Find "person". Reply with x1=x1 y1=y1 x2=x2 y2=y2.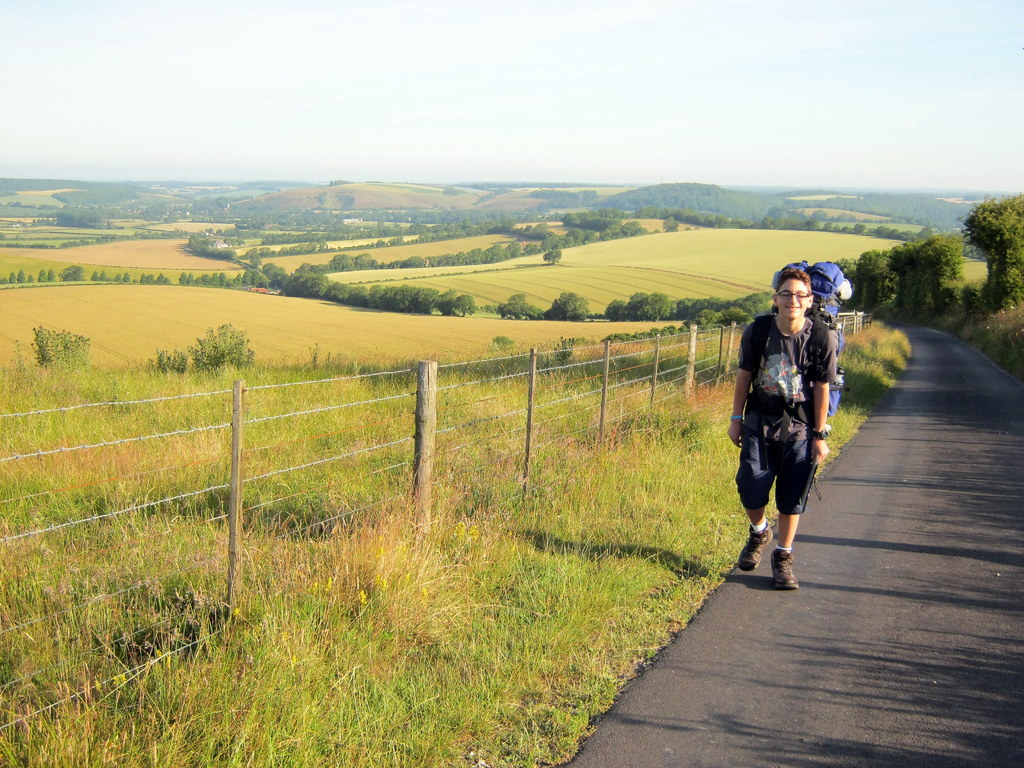
x1=726 y1=265 x2=831 y2=592.
